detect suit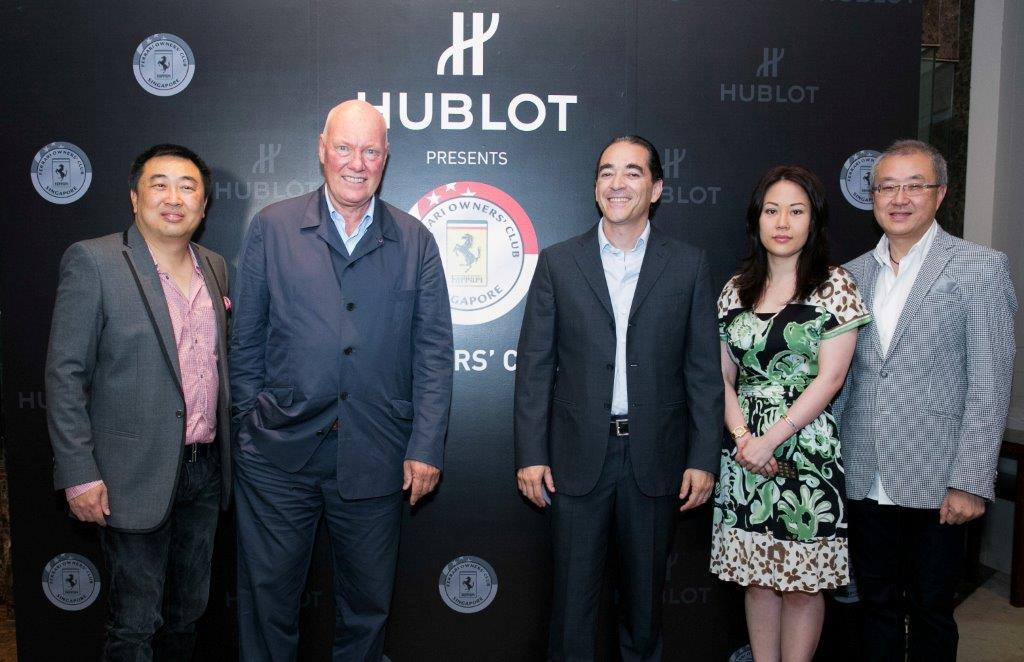
(left=838, top=222, right=1018, bottom=661)
